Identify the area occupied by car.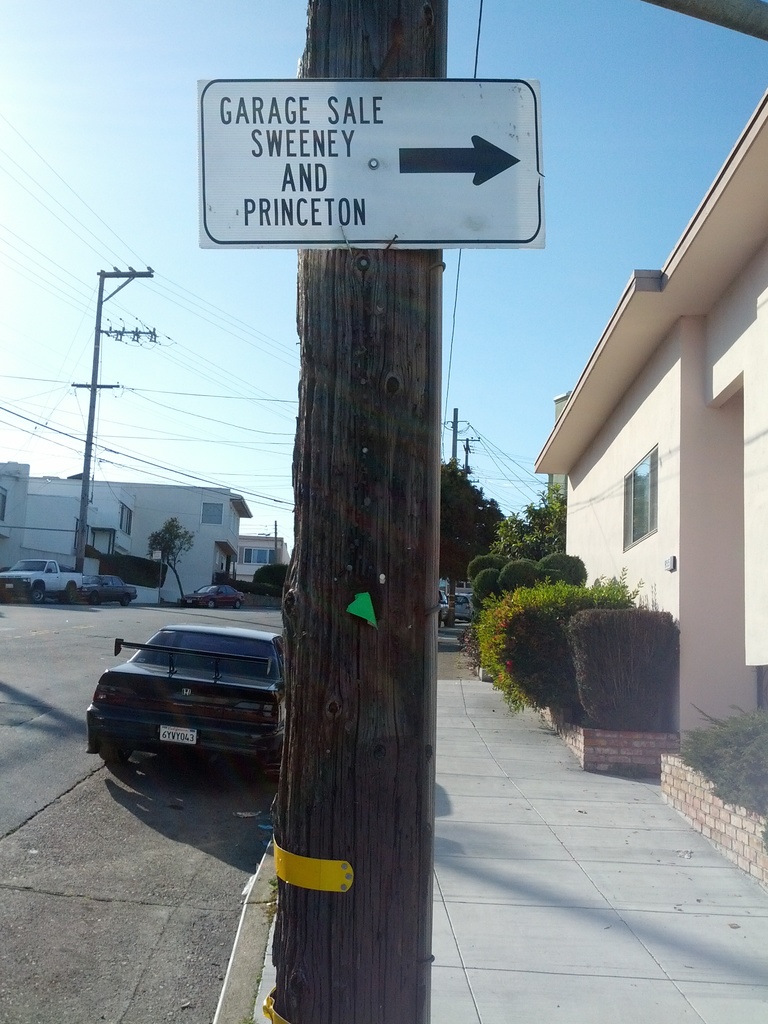
Area: region(436, 589, 451, 622).
